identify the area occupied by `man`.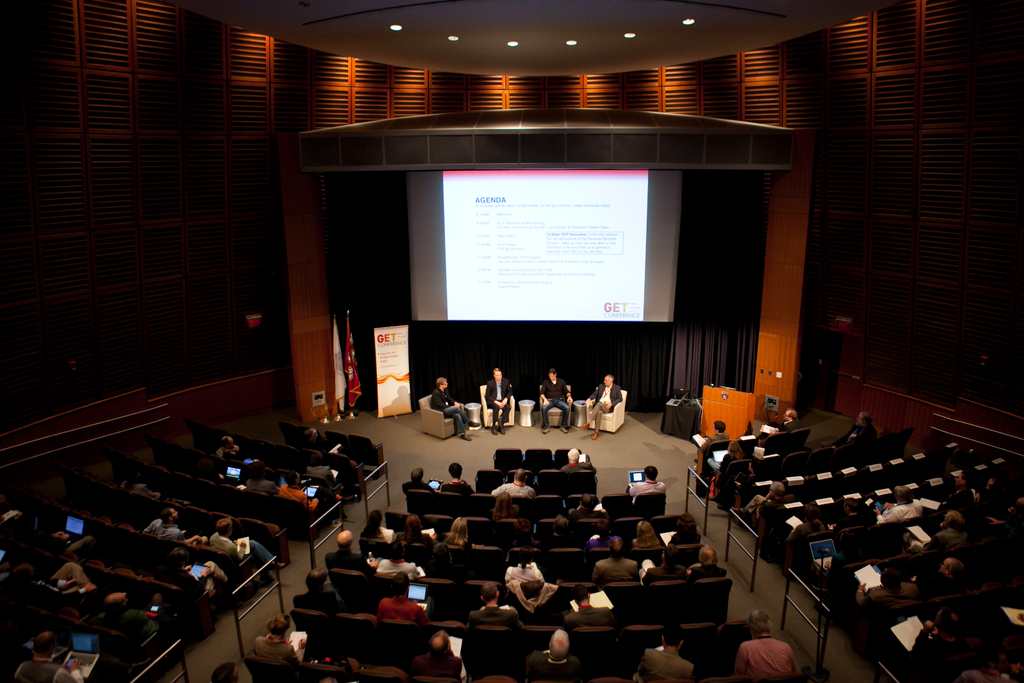
Area: detection(935, 470, 974, 516).
